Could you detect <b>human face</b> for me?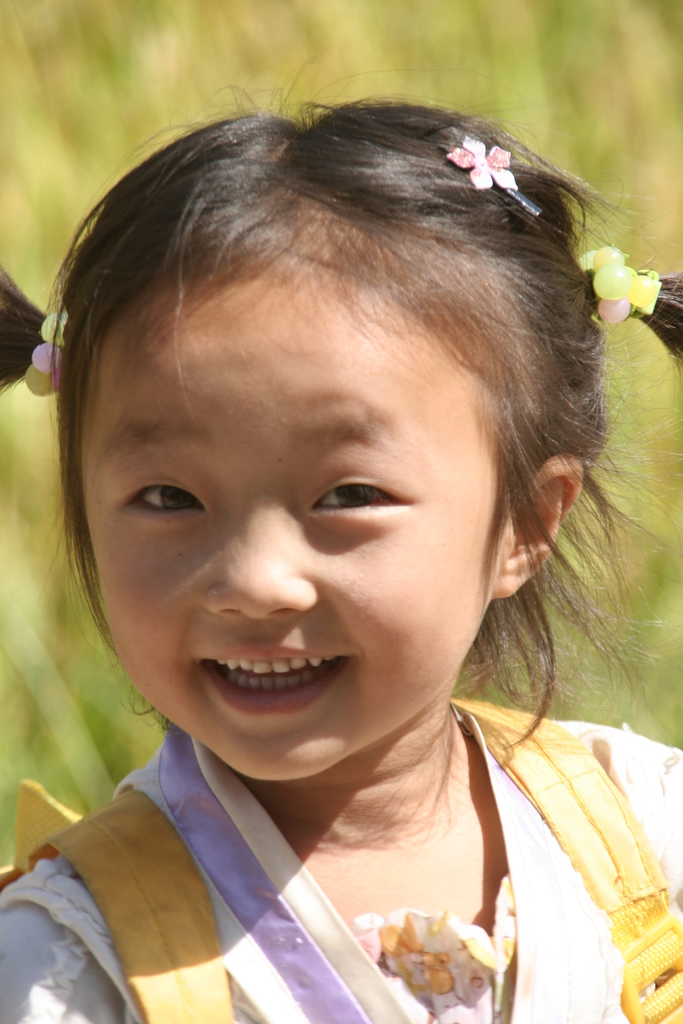
Detection result: {"left": 84, "top": 250, "right": 492, "bottom": 783}.
